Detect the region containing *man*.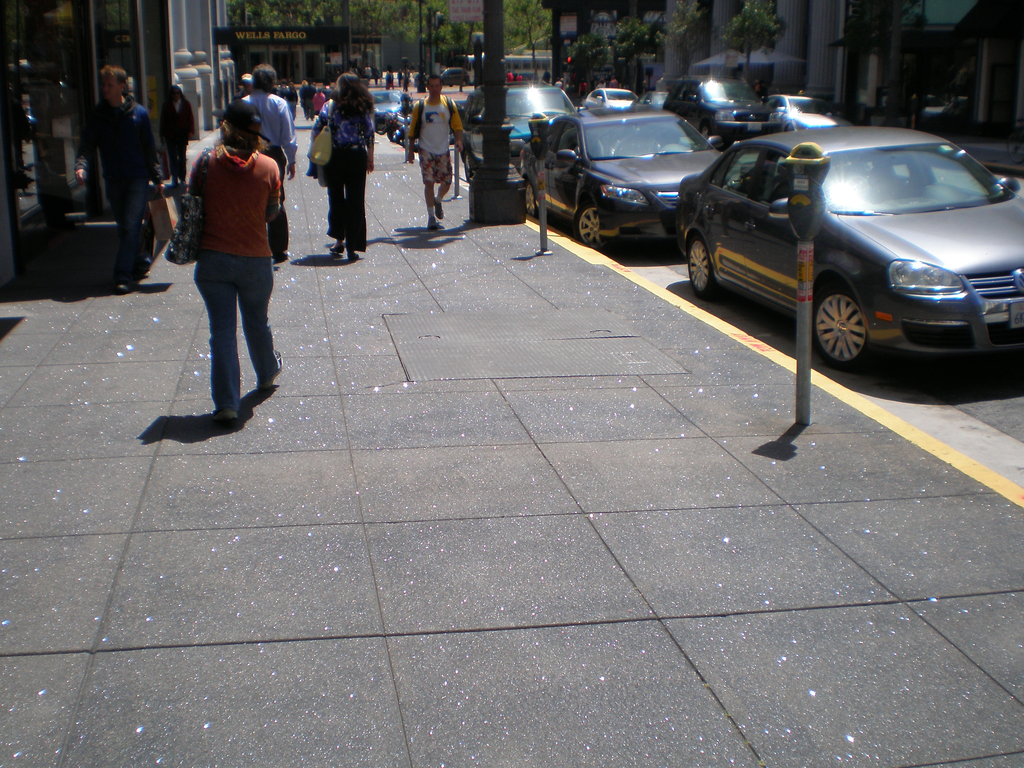
crop(161, 79, 284, 429).
